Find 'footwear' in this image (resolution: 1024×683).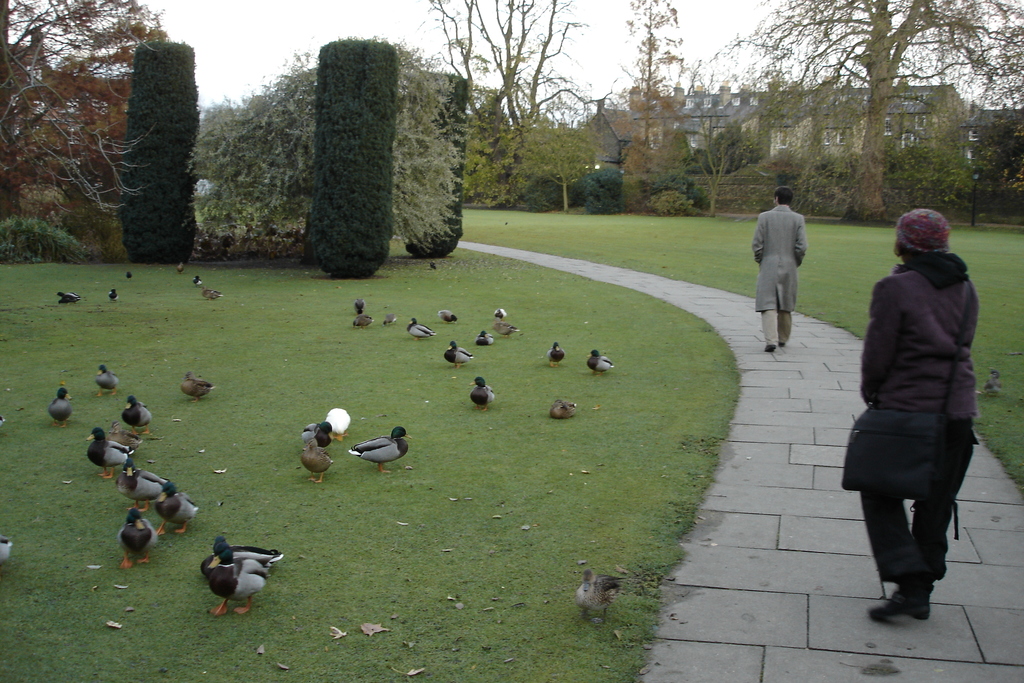
<box>778,340,787,349</box>.
